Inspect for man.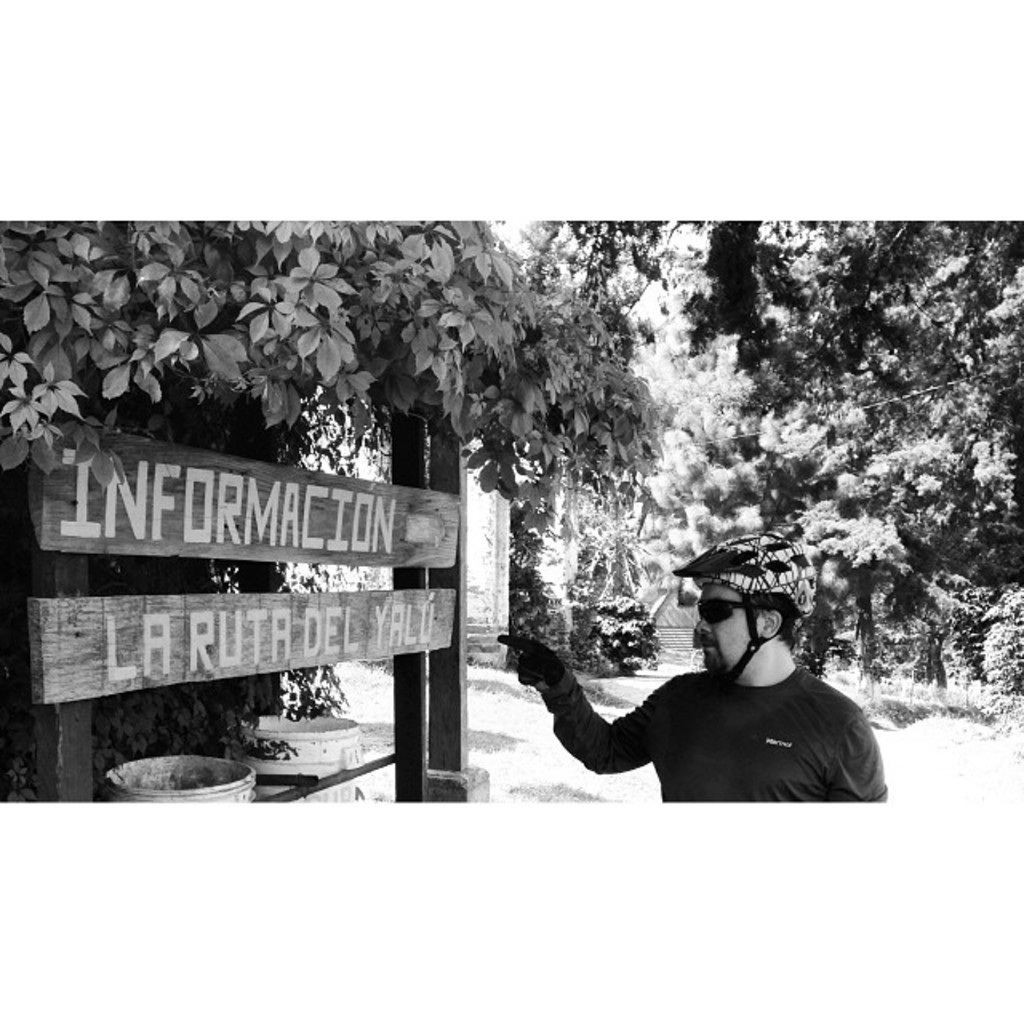
Inspection: box=[499, 528, 888, 802].
